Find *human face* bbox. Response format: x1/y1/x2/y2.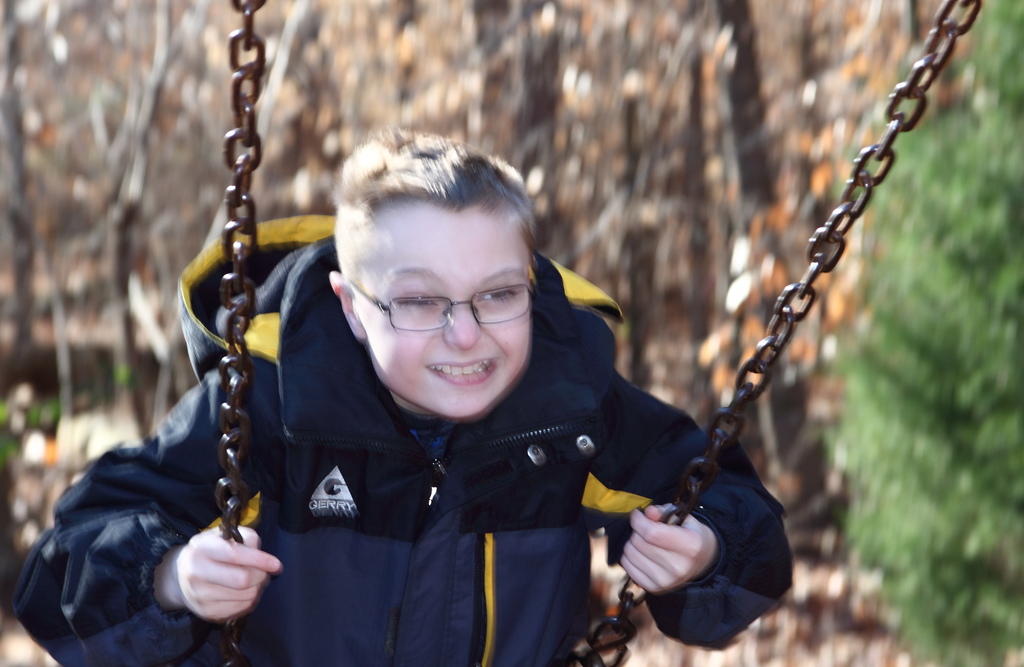
355/225/543/411.
